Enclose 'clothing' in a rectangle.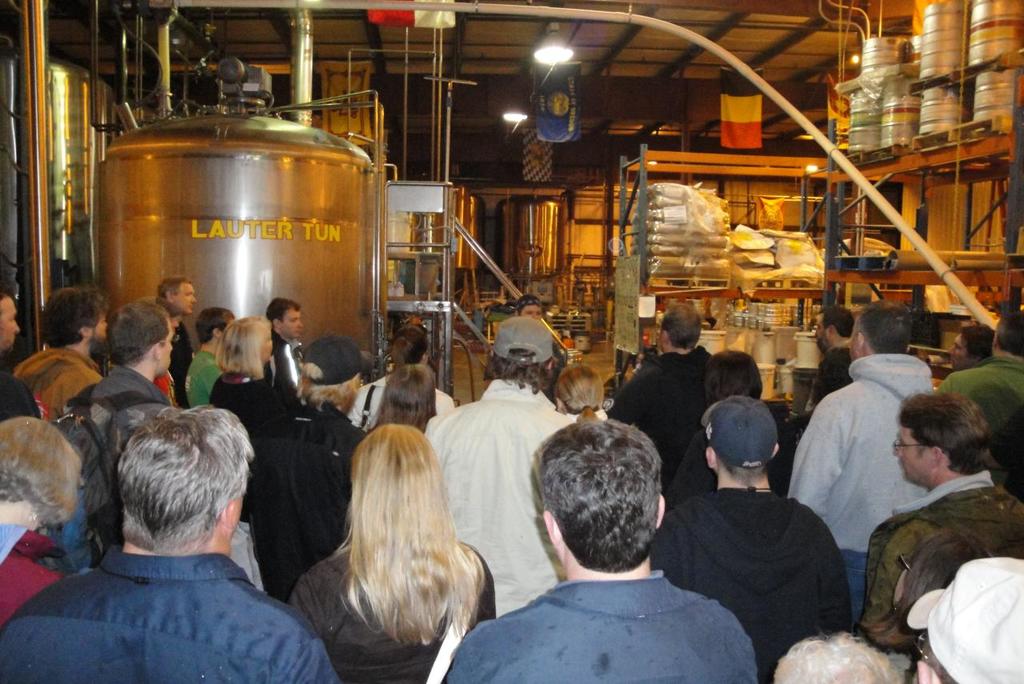
bbox=[814, 355, 857, 408].
